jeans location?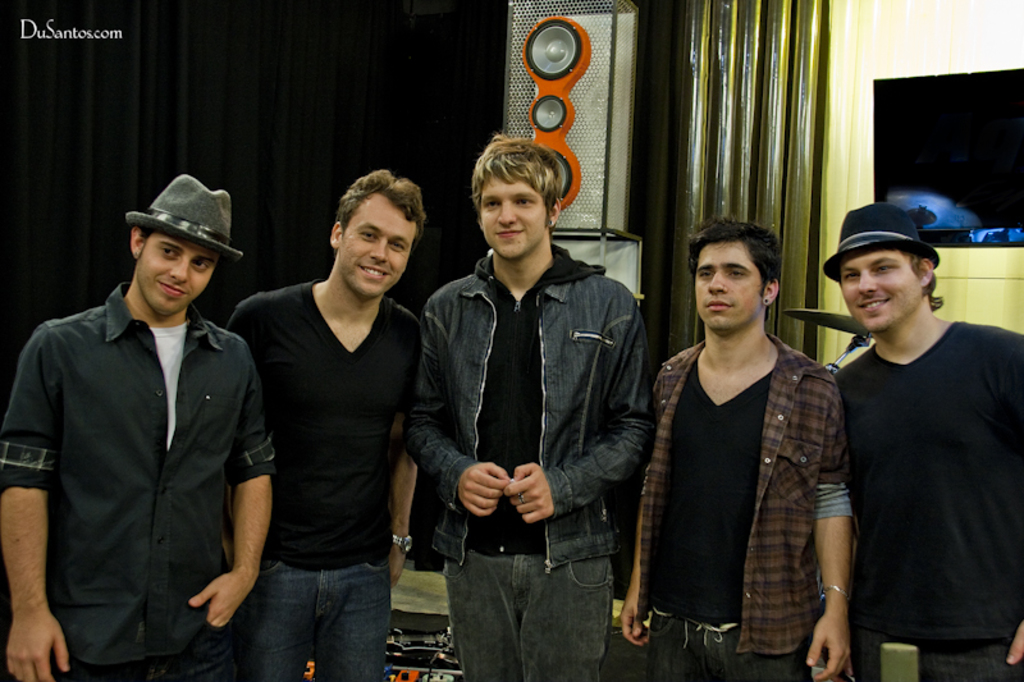
<region>444, 541, 609, 681</region>
